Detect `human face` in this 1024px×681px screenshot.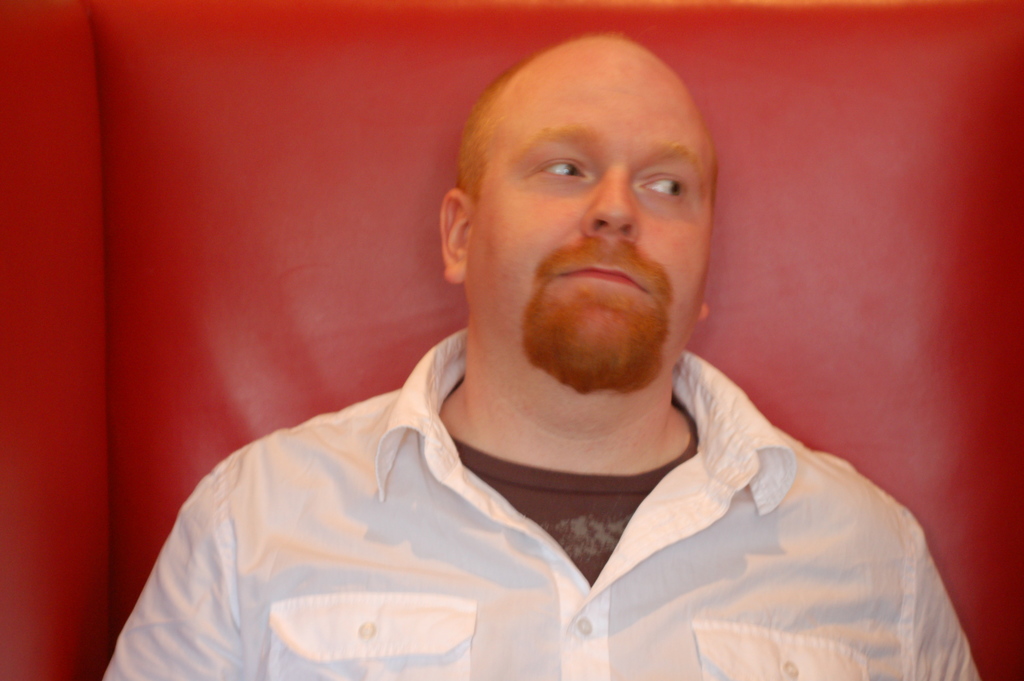
Detection: select_region(453, 33, 733, 407).
